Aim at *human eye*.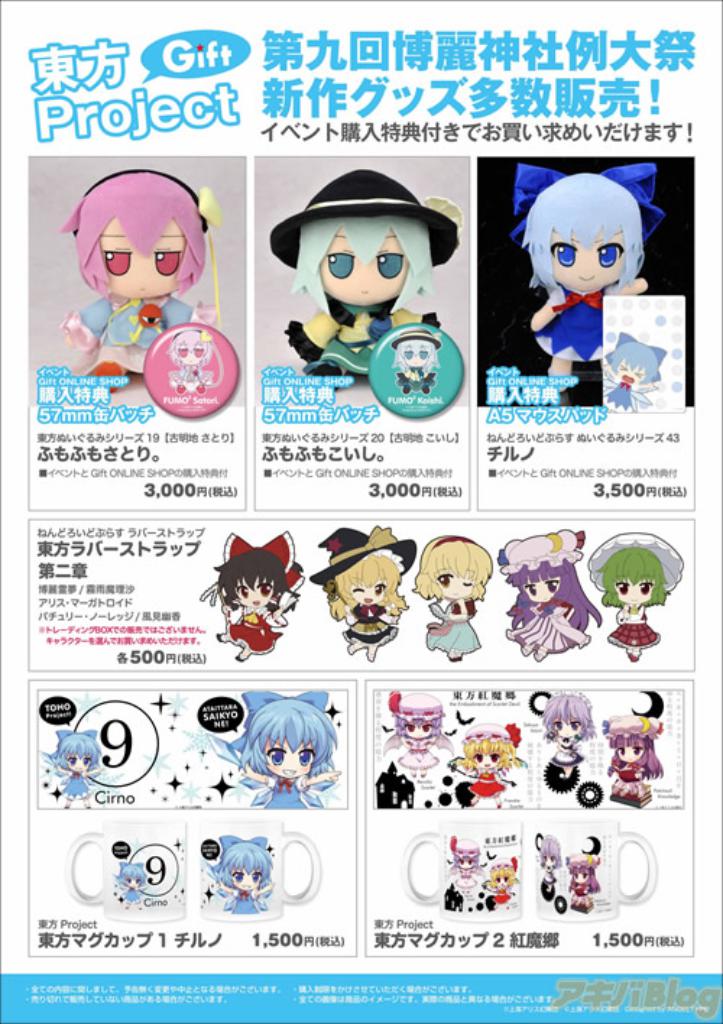
Aimed at Rect(617, 584, 629, 597).
